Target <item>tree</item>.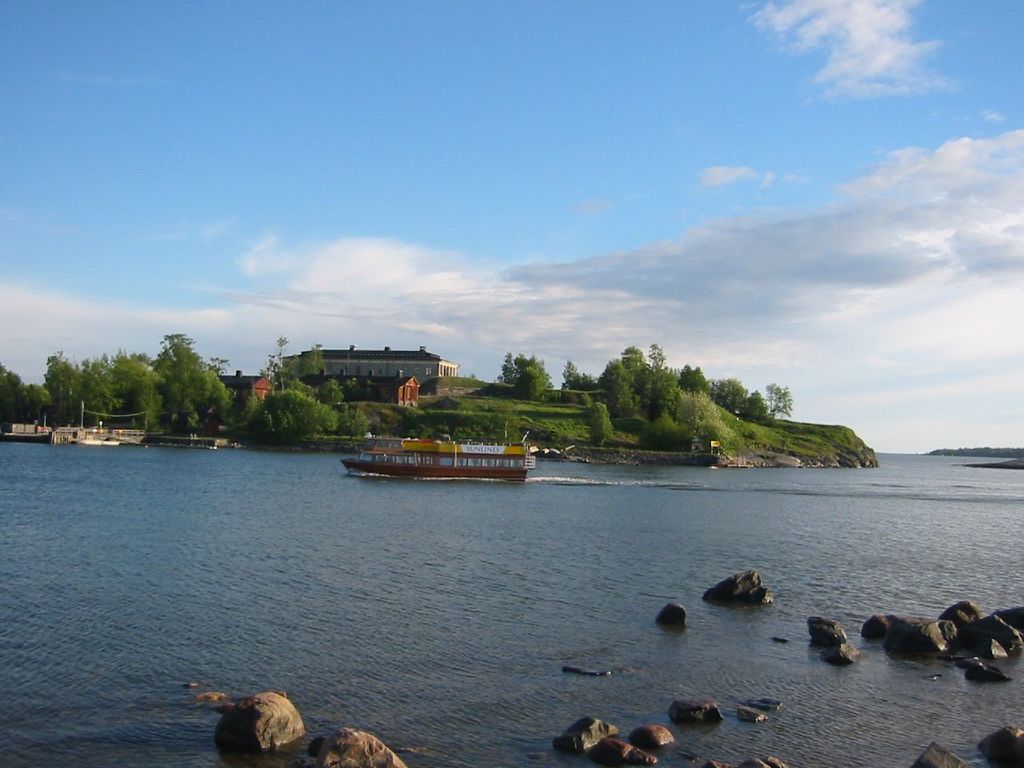
Target region: [499, 349, 548, 395].
